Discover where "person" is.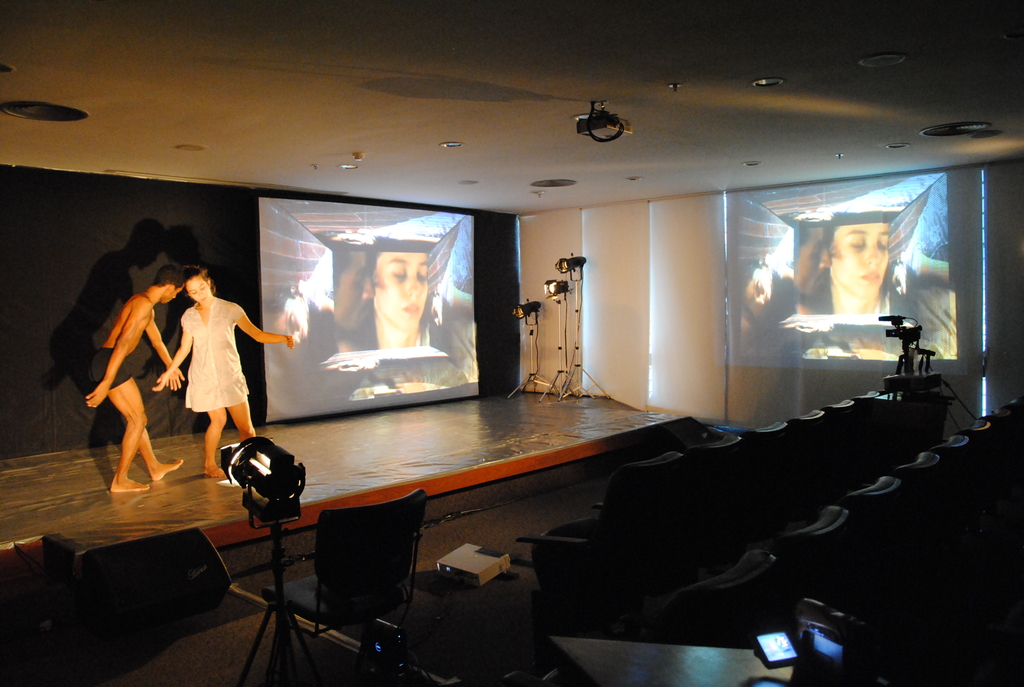
Discovered at bbox(374, 242, 431, 354).
